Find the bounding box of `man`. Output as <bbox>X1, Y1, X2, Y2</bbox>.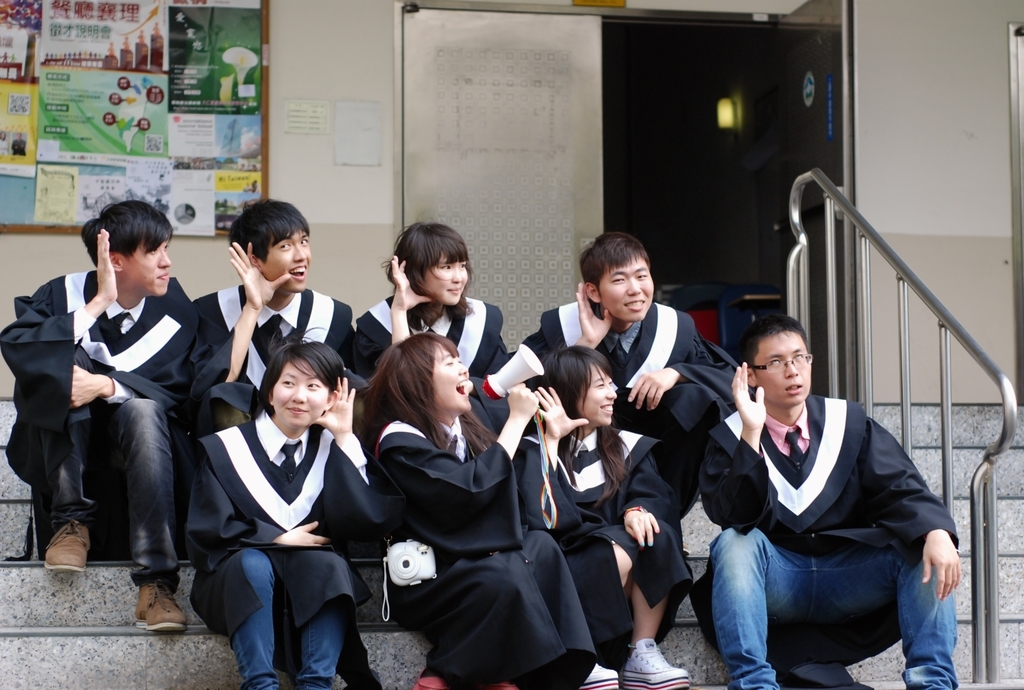
<bbox>193, 194, 368, 426</bbox>.
